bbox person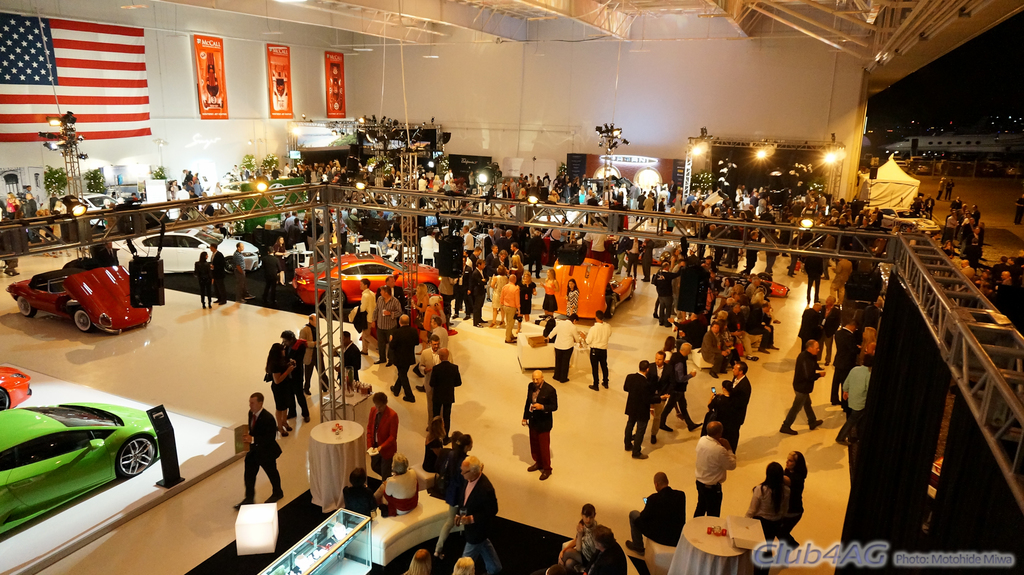
<box>625,337,707,450</box>
